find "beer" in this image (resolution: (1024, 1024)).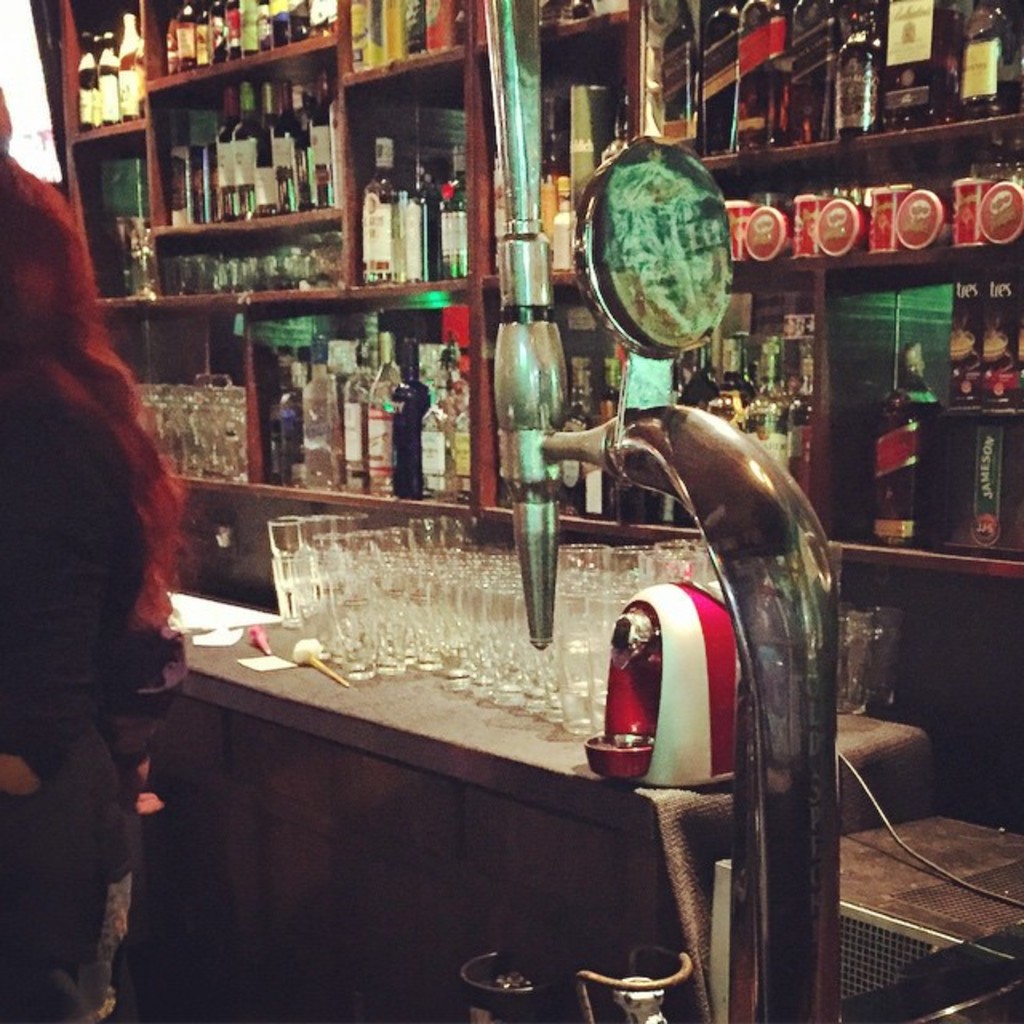
Rect(114, 5, 171, 117).
